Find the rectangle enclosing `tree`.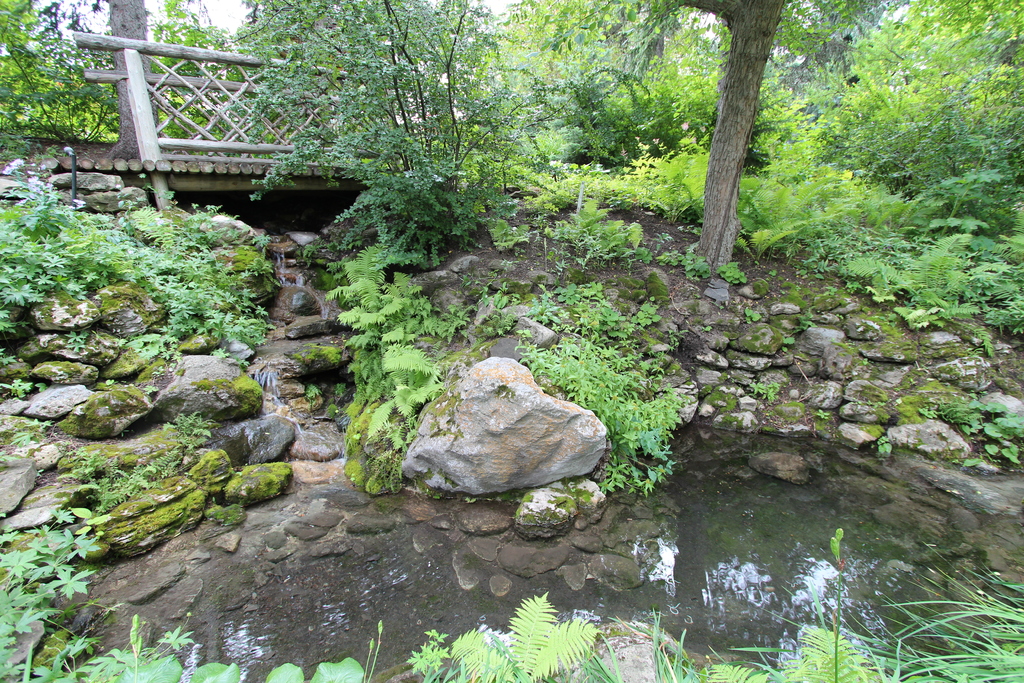
[x1=676, y1=0, x2=810, y2=271].
